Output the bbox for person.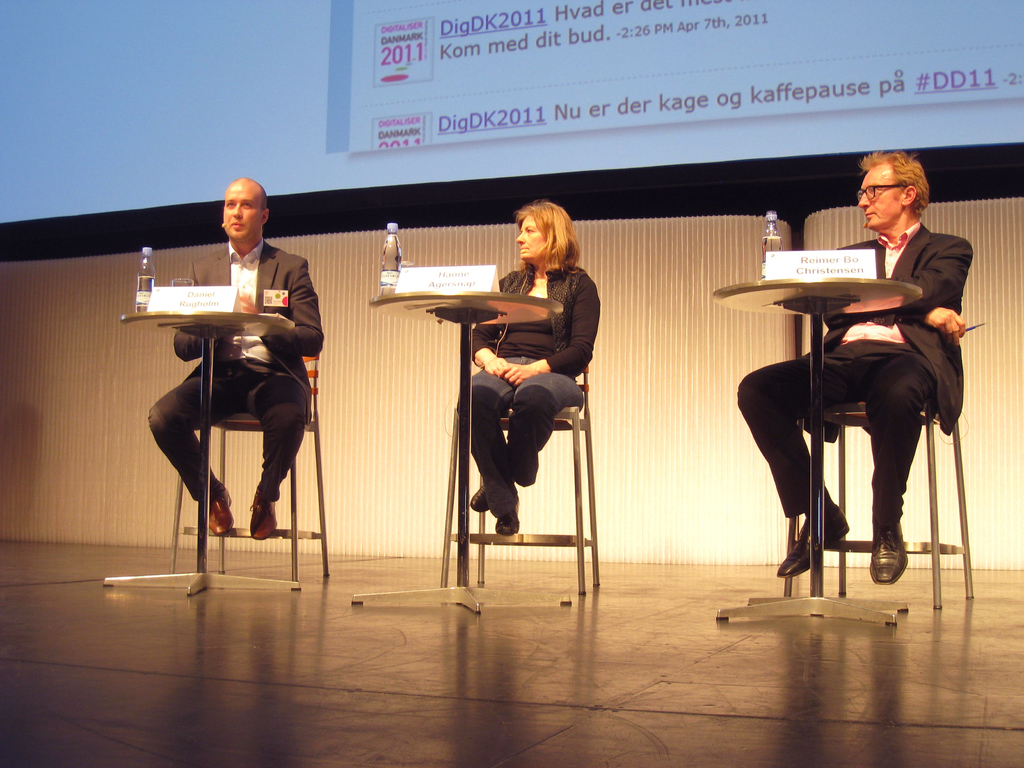
156 188 308 577.
